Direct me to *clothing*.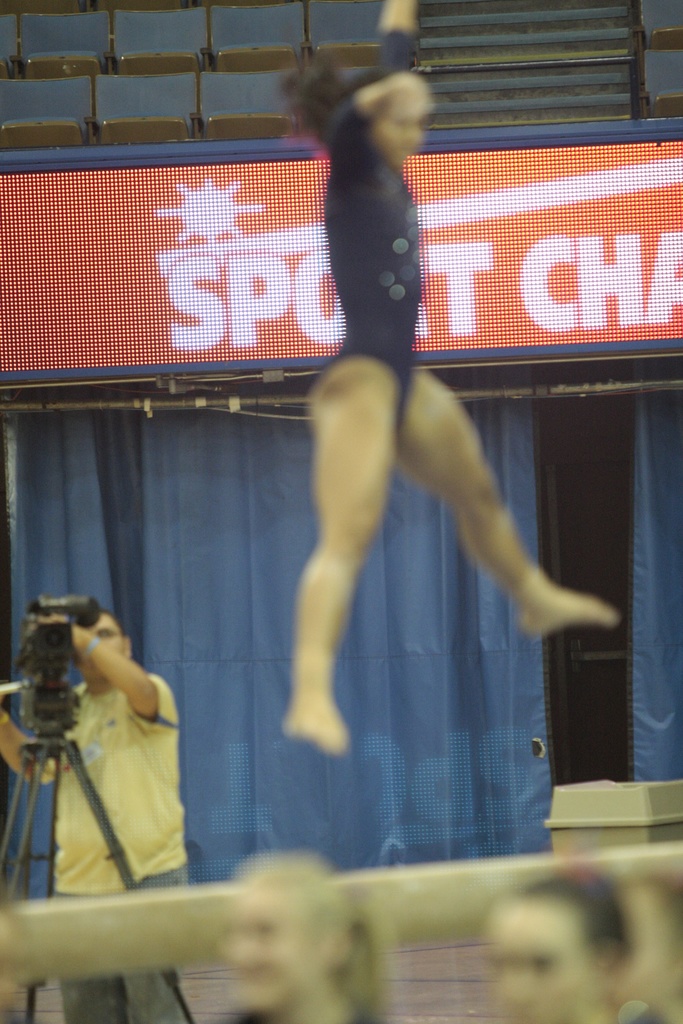
Direction: <region>313, 17, 436, 428</region>.
